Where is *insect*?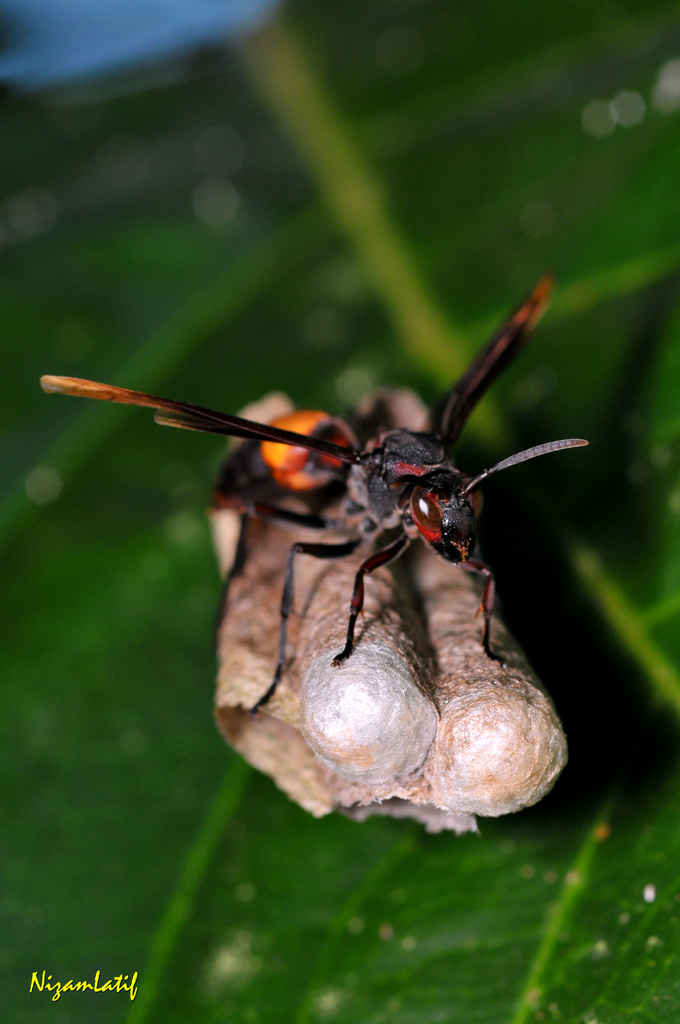
36,285,593,838.
